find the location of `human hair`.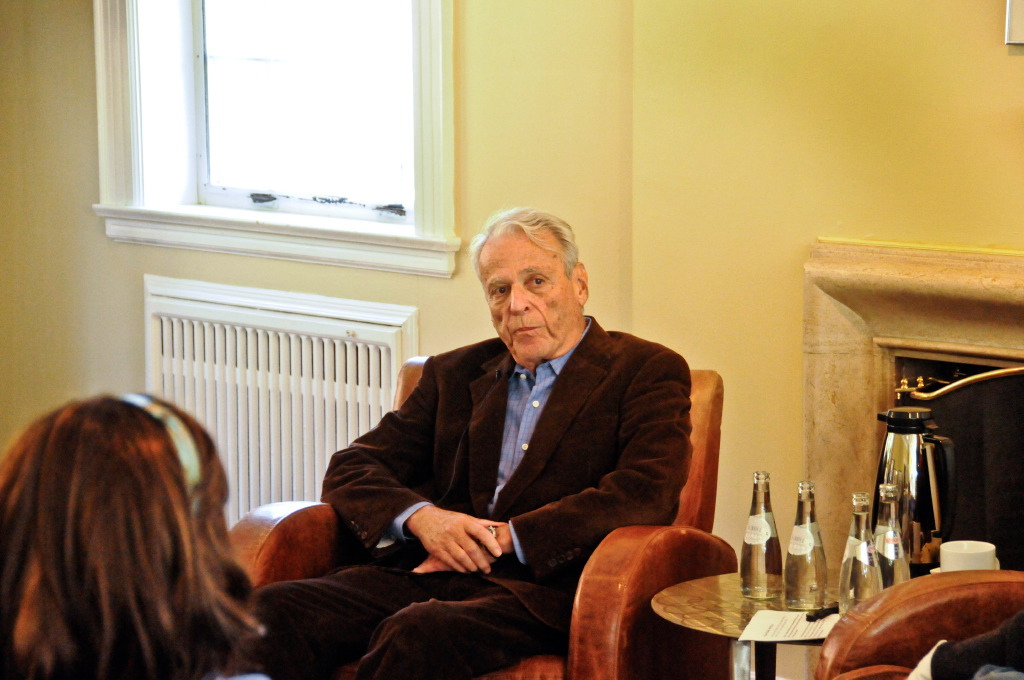
Location: <box>470,206,578,285</box>.
